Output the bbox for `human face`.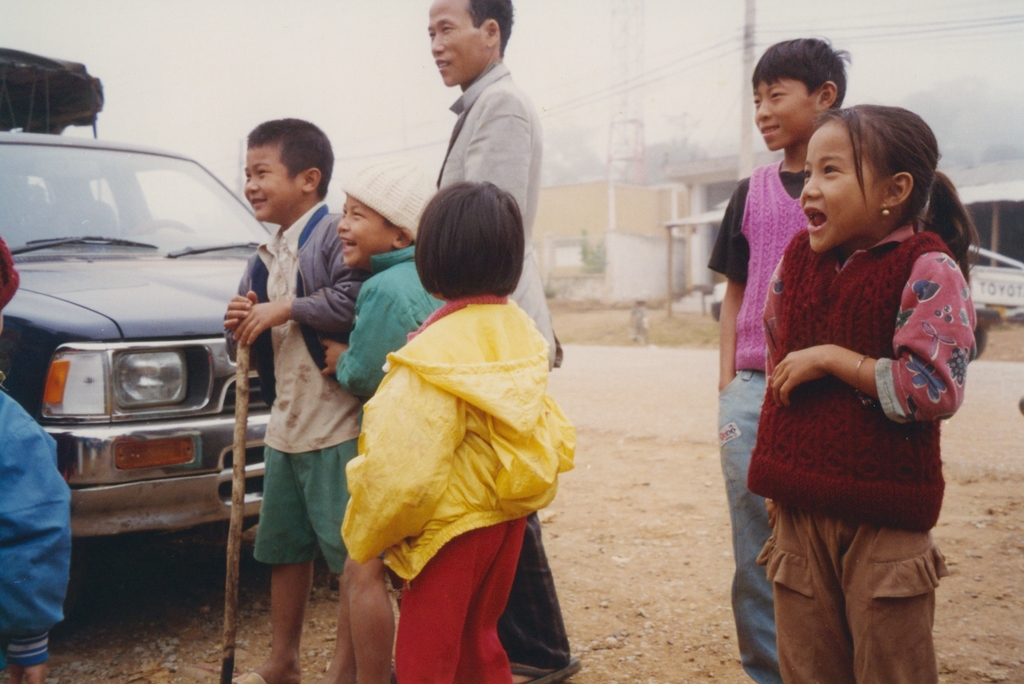
246,139,301,219.
